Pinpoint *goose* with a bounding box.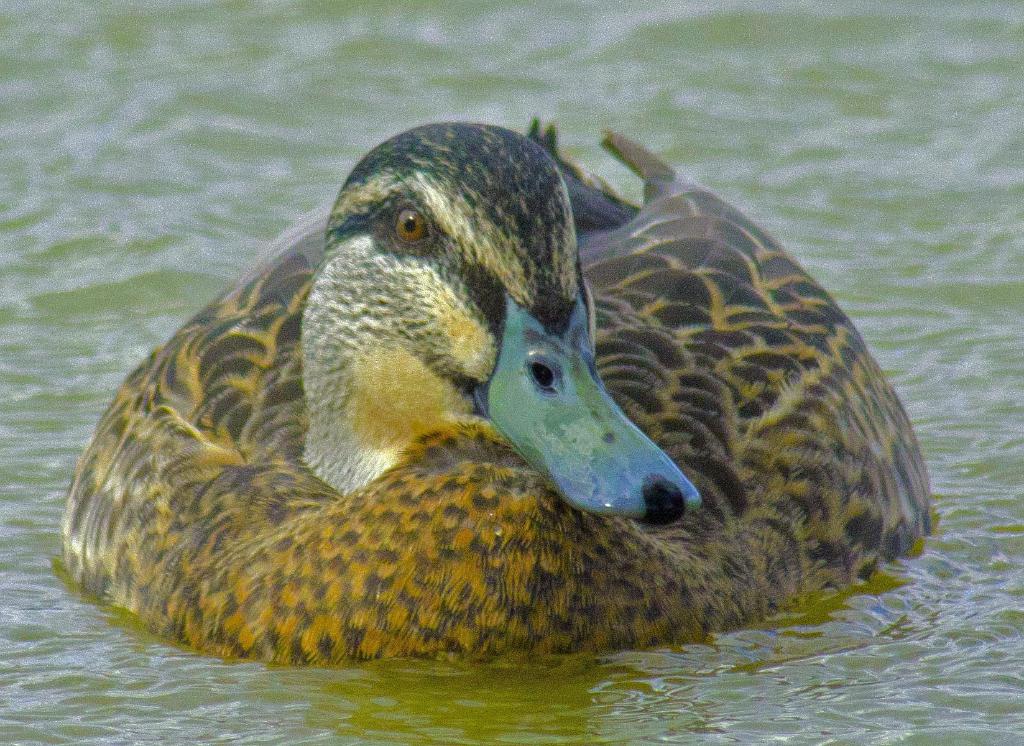
crop(57, 113, 934, 656).
